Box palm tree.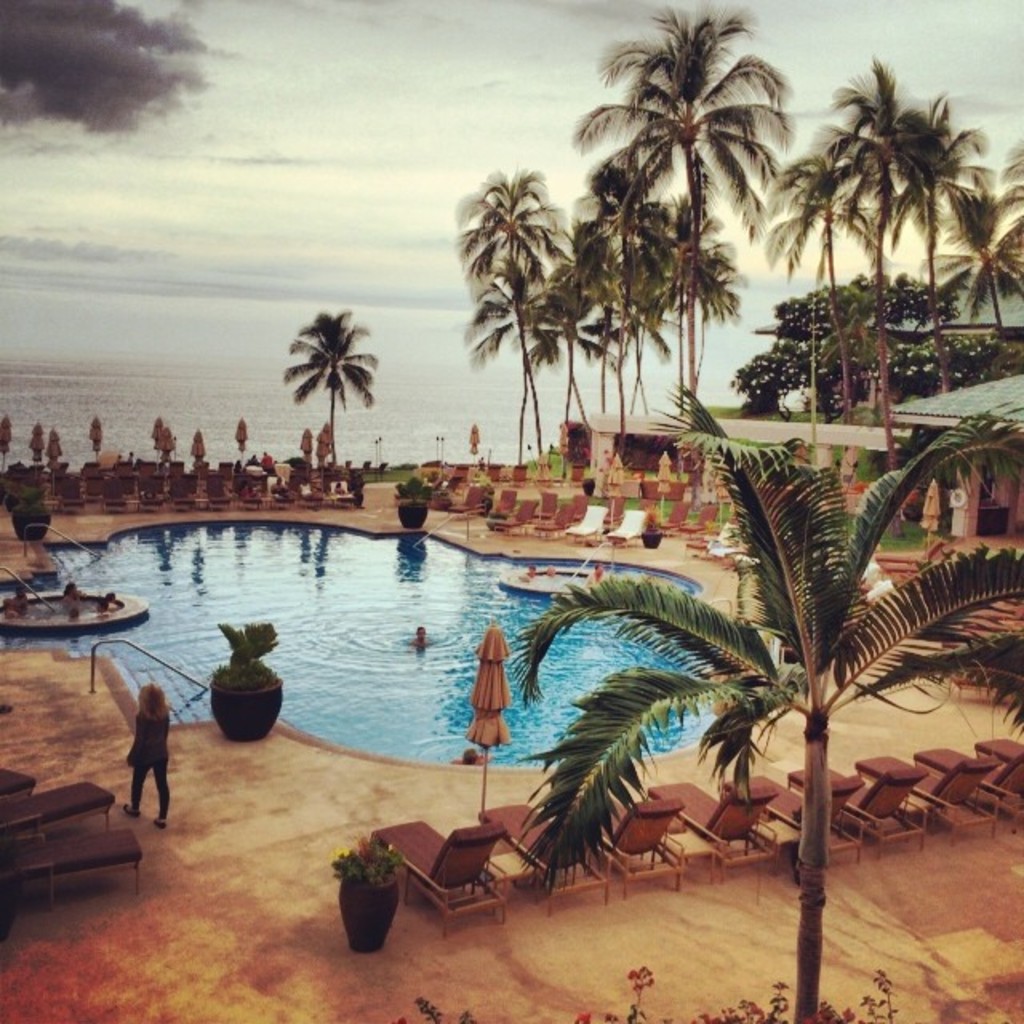
891:112:952:288.
